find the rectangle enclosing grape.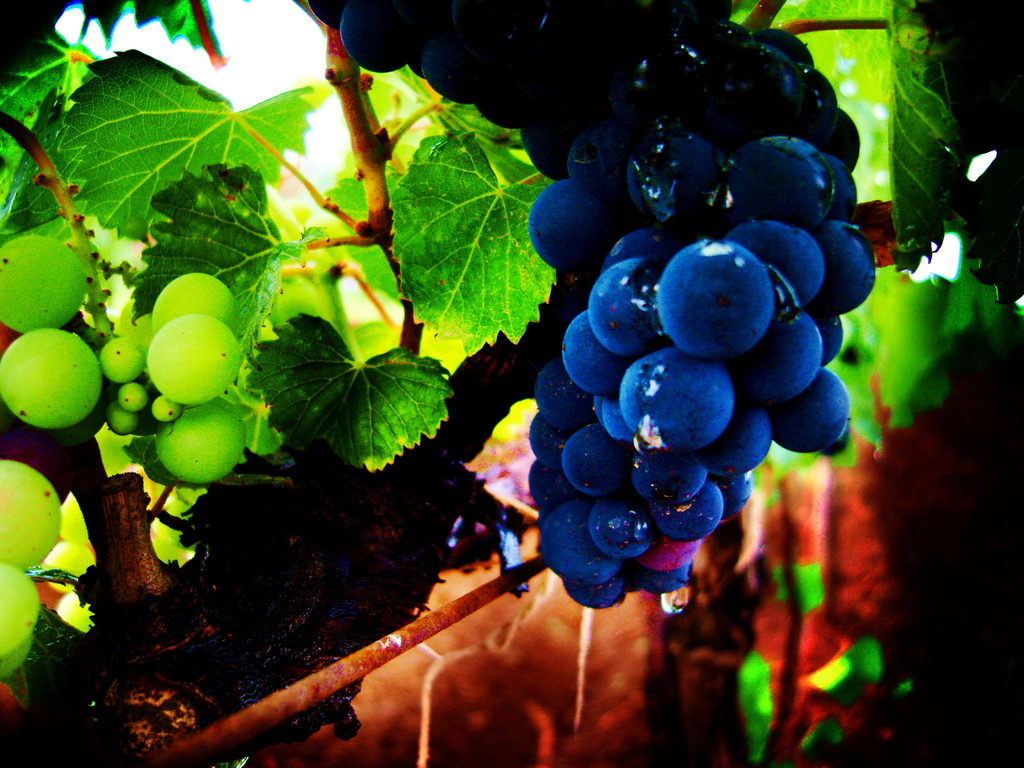
bbox=(0, 460, 63, 569).
